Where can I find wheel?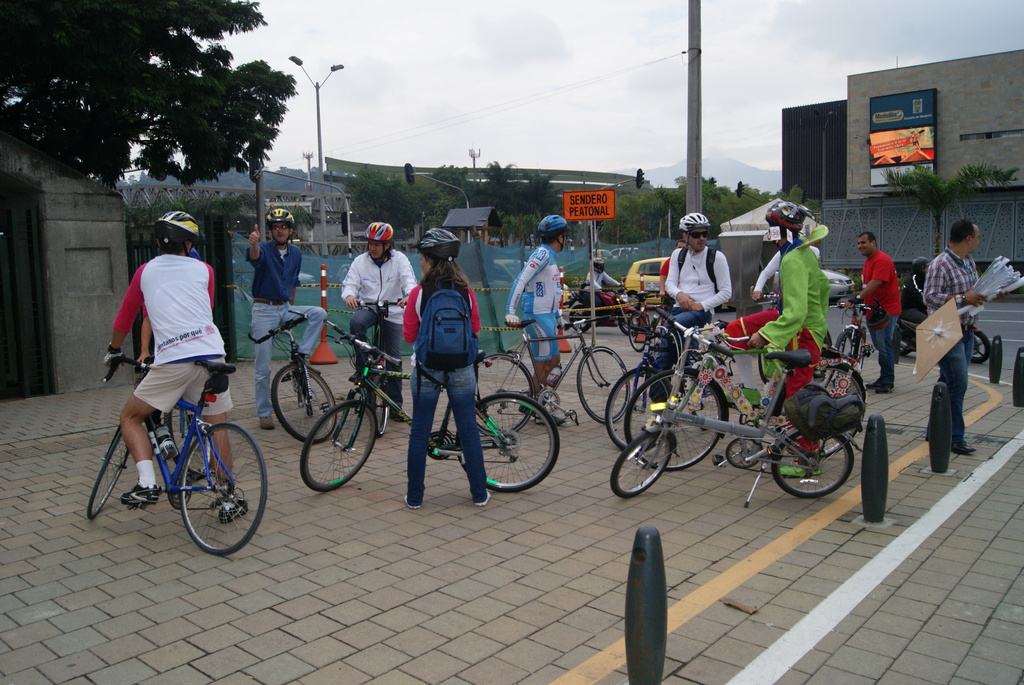
You can find it at [972,331,991,362].
